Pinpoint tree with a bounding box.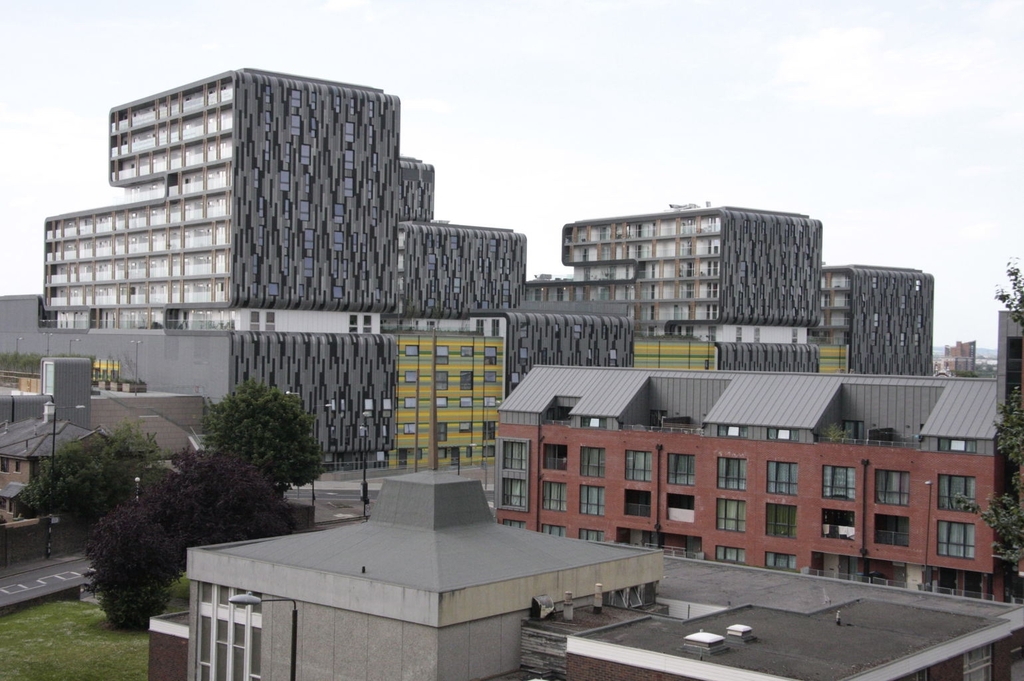
bbox=[201, 376, 326, 499].
